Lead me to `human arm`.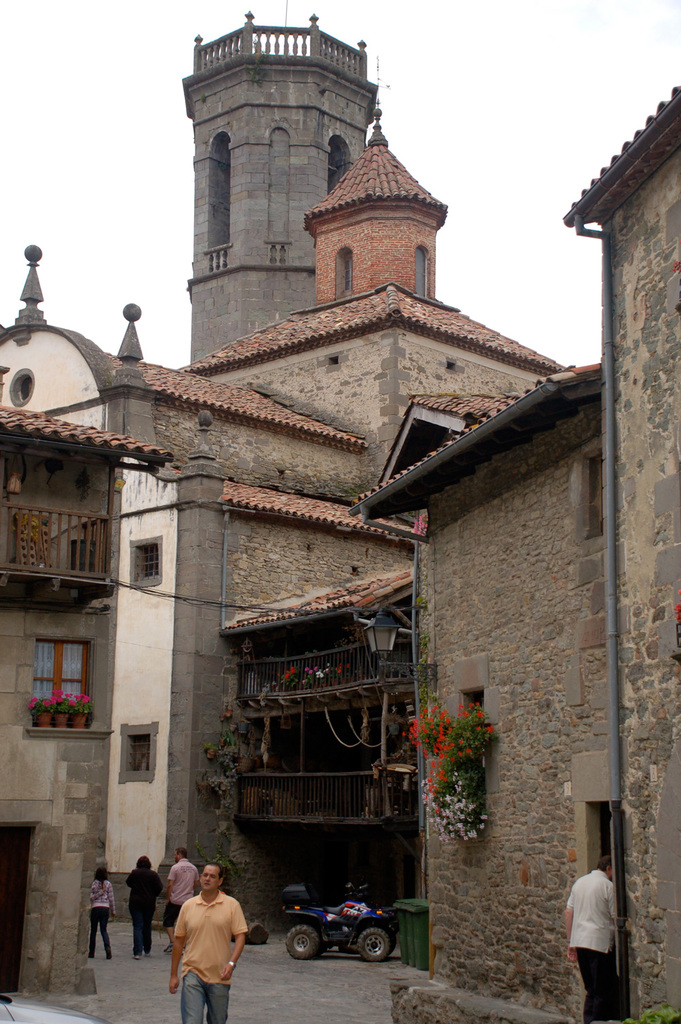
Lead to detection(557, 890, 580, 967).
